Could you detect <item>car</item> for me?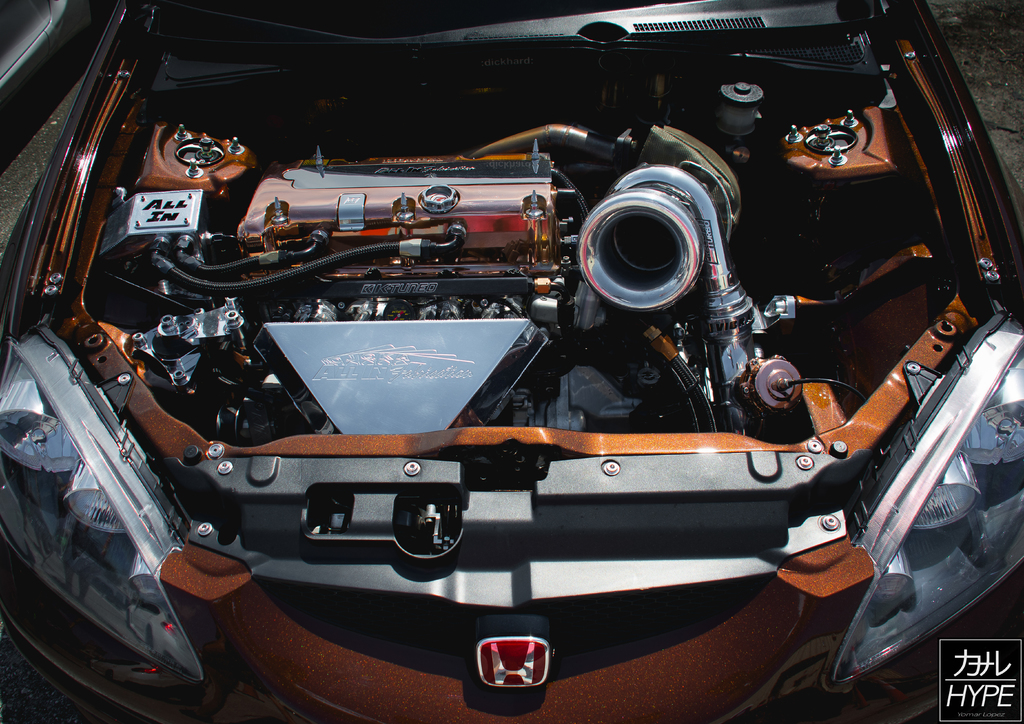
Detection result: region(0, 0, 1023, 723).
